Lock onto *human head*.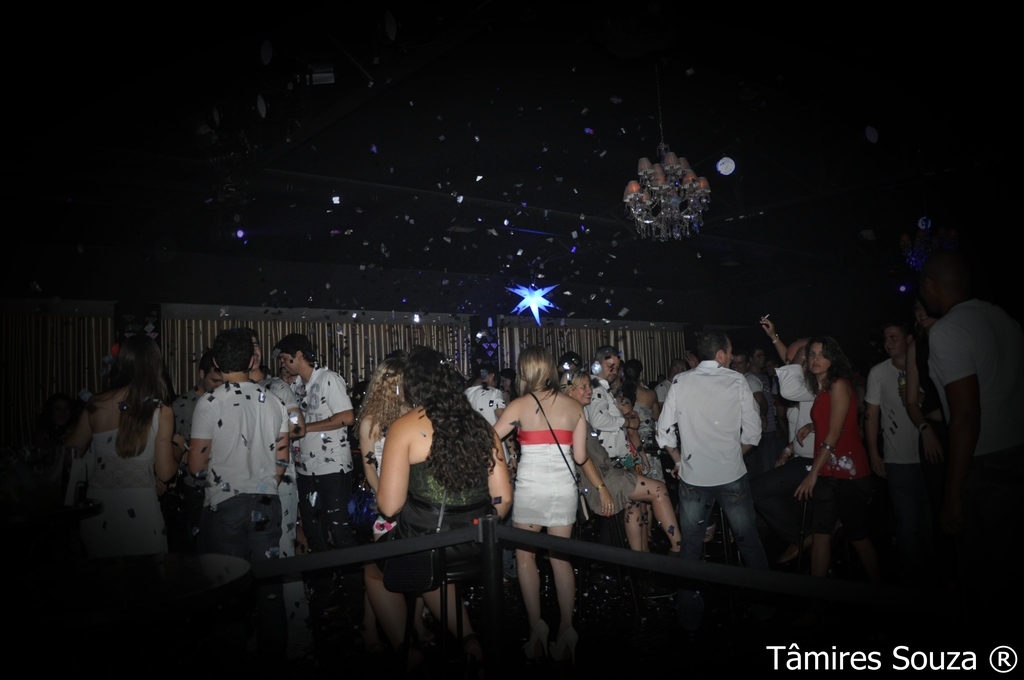
Locked: 596, 344, 620, 380.
